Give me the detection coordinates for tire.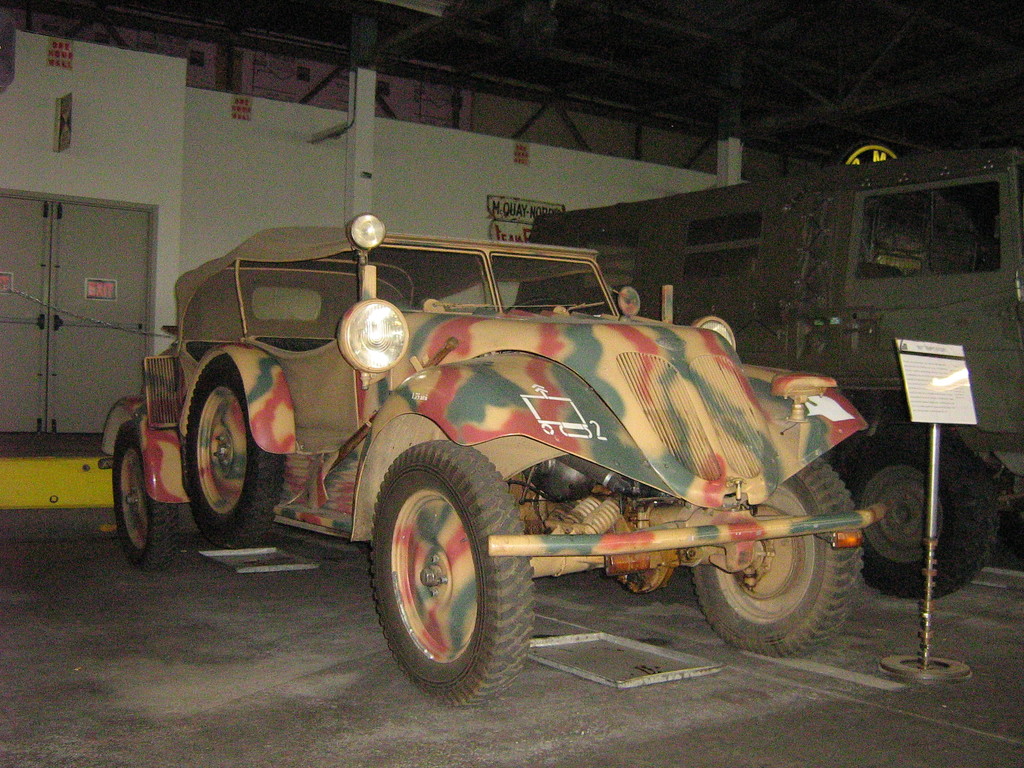
select_region(115, 419, 174, 573).
